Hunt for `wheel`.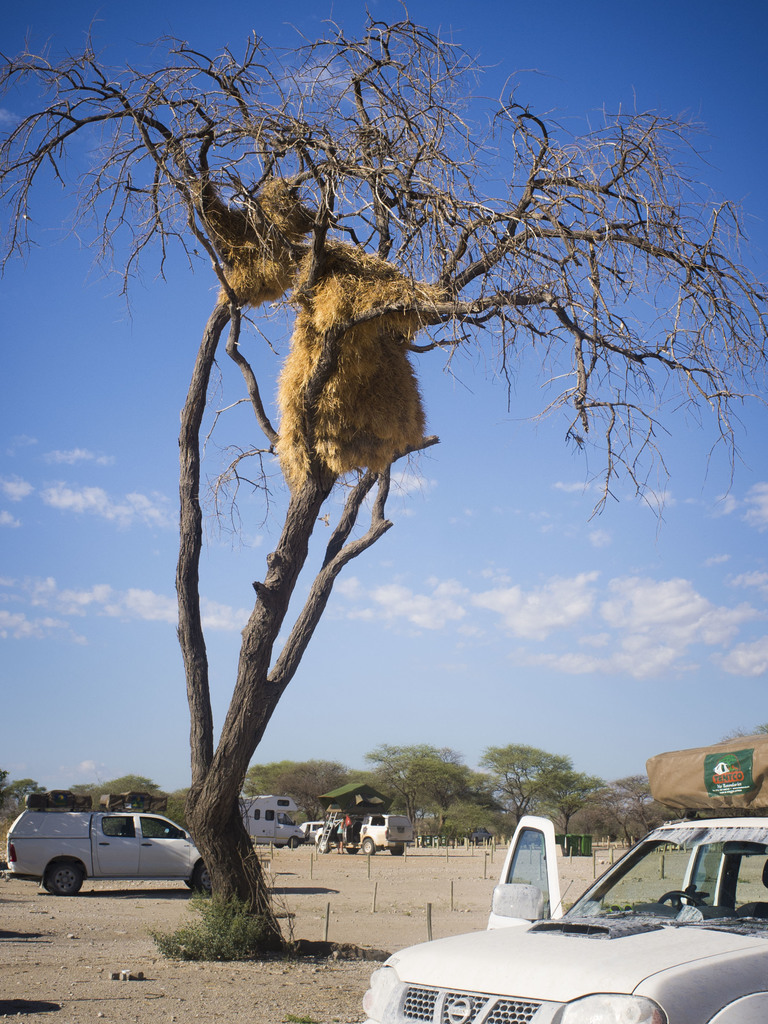
Hunted down at l=275, t=843, r=287, b=848.
